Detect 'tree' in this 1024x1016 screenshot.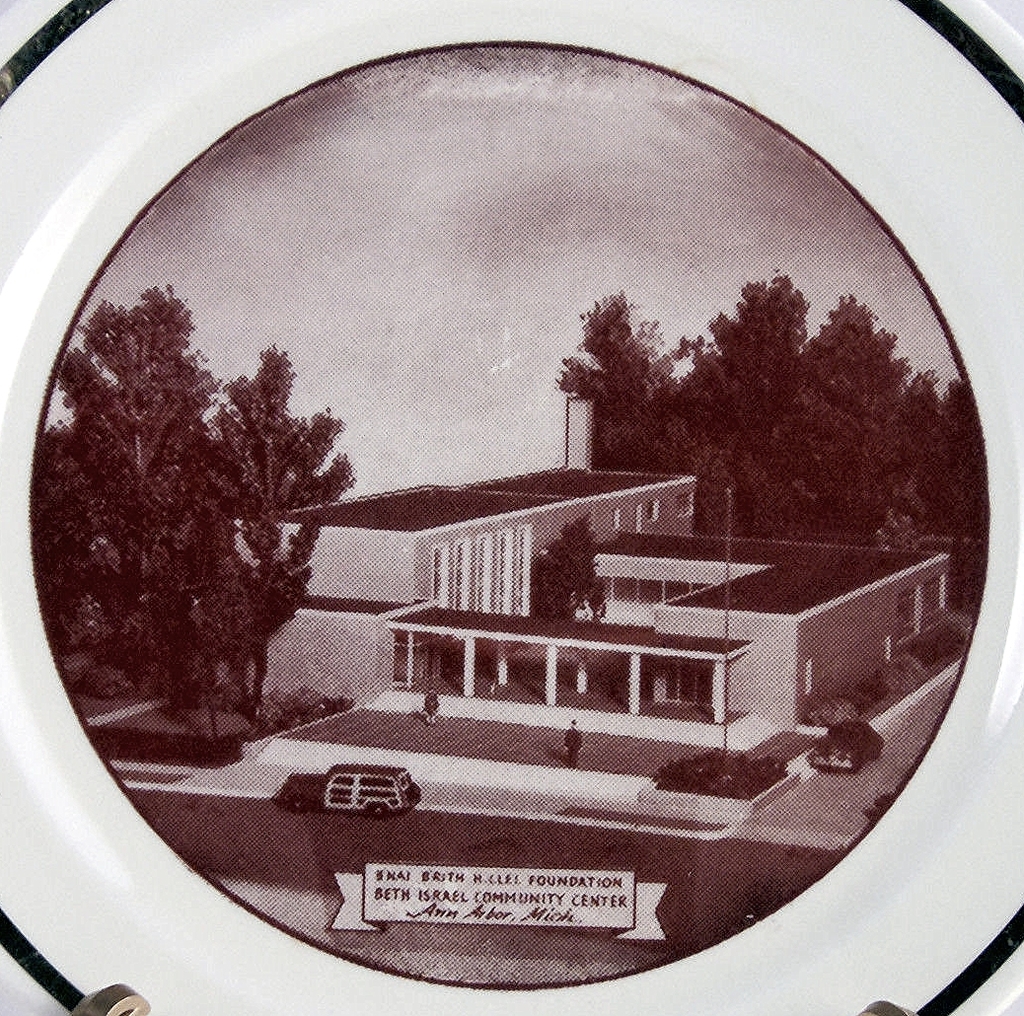
Detection: BBox(551, 279, 706, 465).
